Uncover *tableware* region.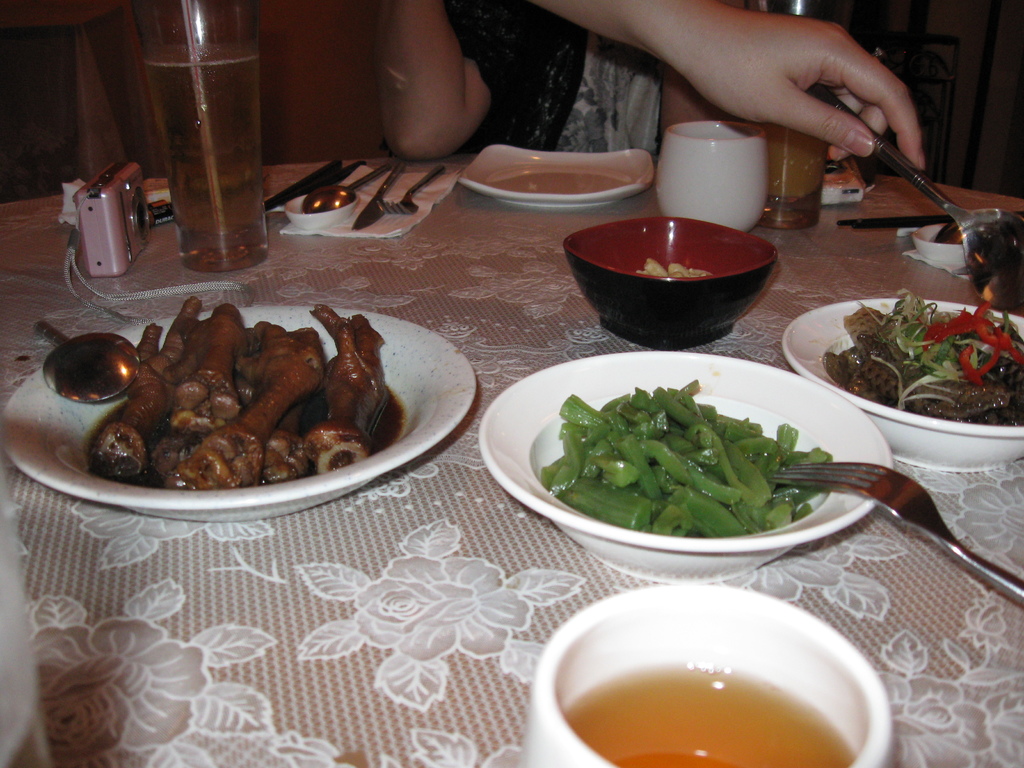
Uncovered: <box>559,217,780,349</box>.
